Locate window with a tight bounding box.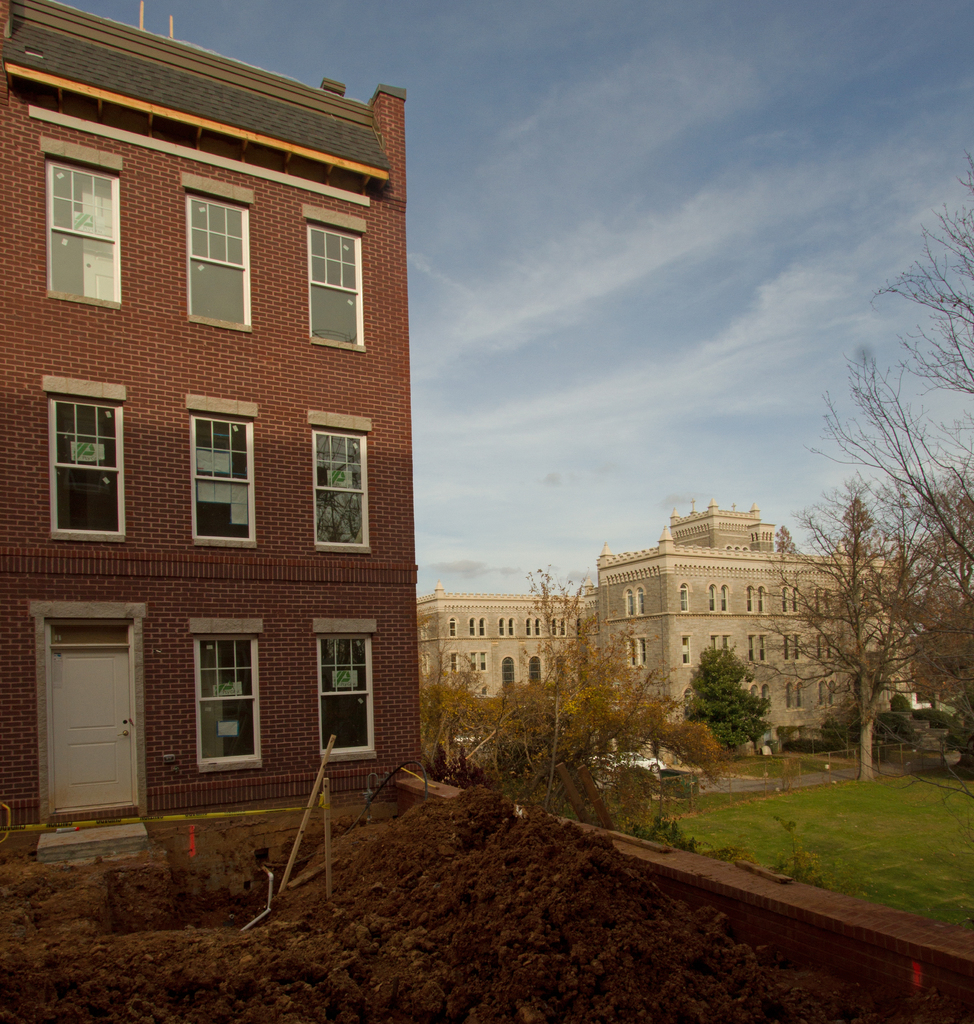
left=749, top=637, right=754, bottom=659.
